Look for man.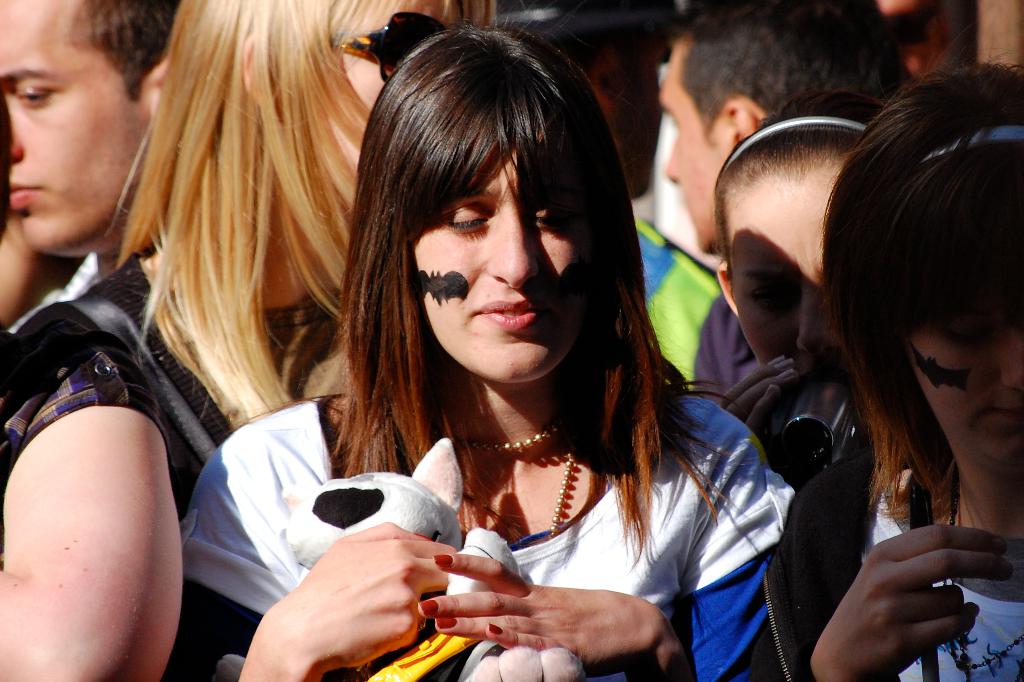
Found: box(0, 0, 194, 272).
